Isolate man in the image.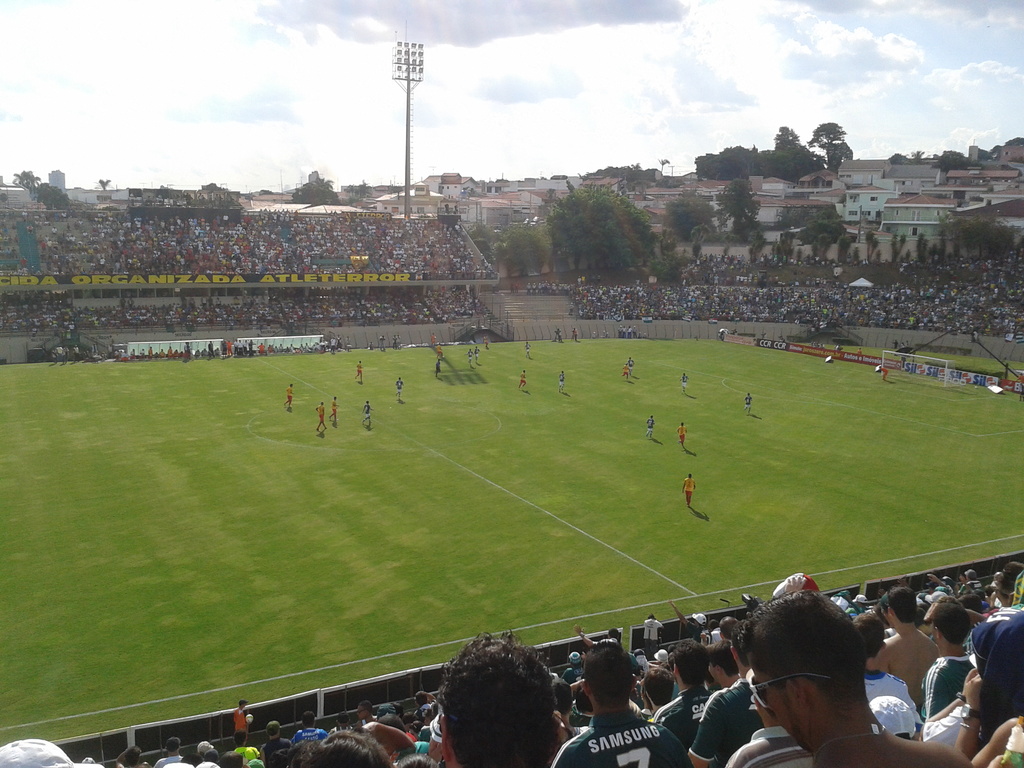
Isolated region: x1=315 y1=401 x2=328 y2=431.
